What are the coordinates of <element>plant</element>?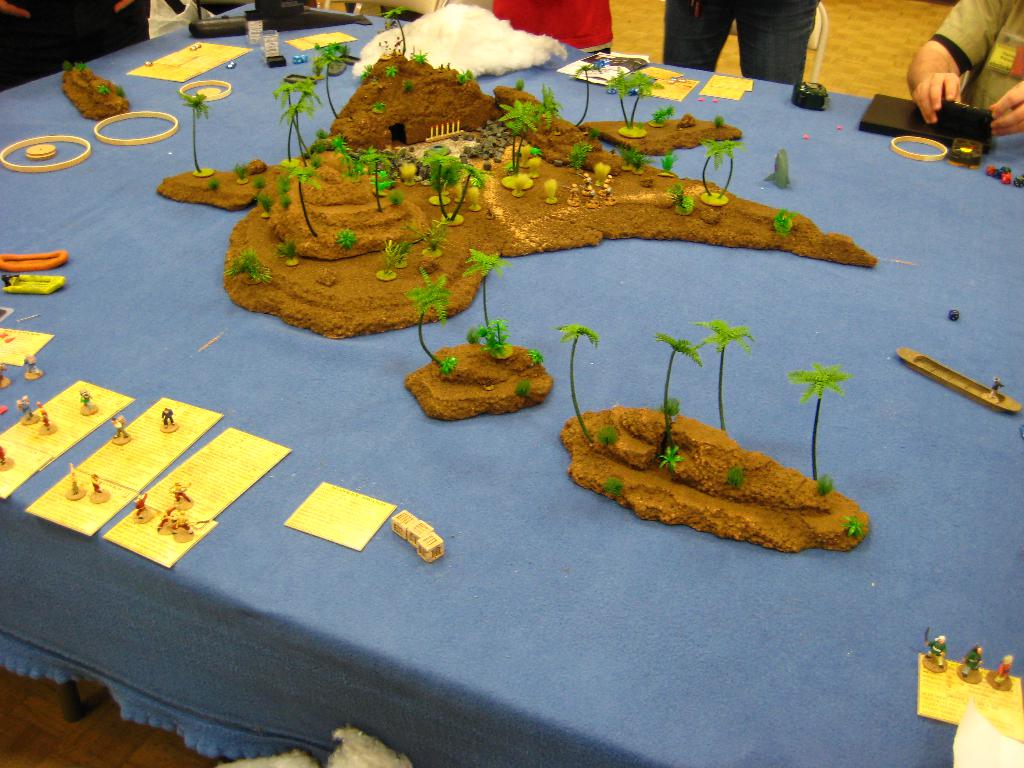
{"x1": 671, "y1": 181, "x2": 689, "y2": 205}.
